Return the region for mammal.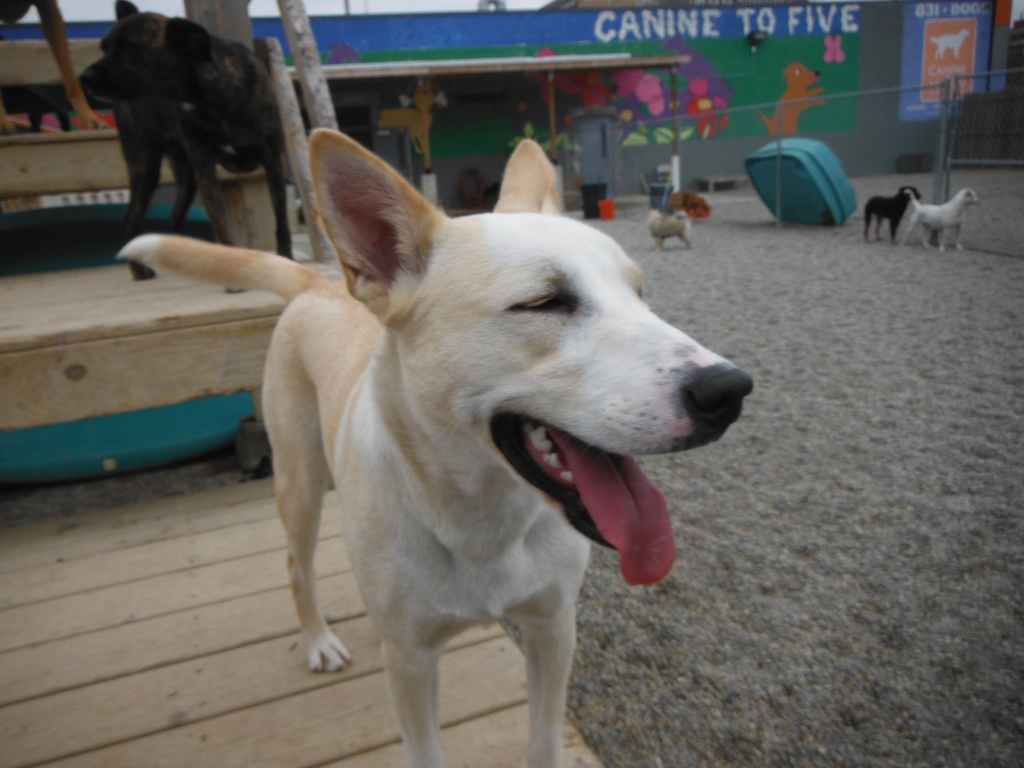
(650,208,707,250).
